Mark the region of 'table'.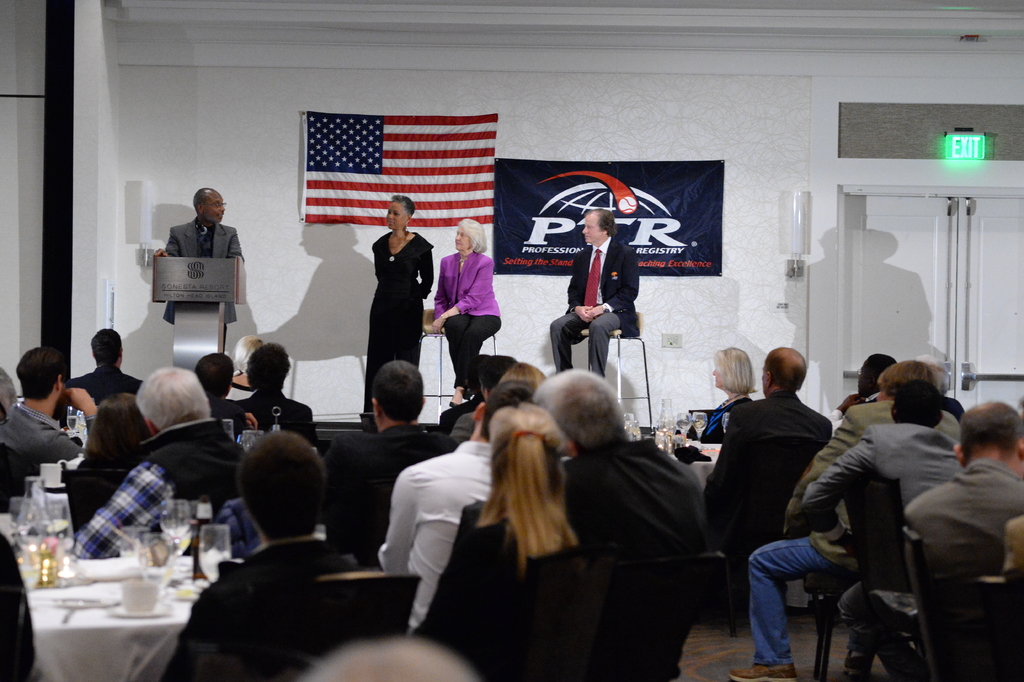
Region: bbox(72, 437, 93, 463).
